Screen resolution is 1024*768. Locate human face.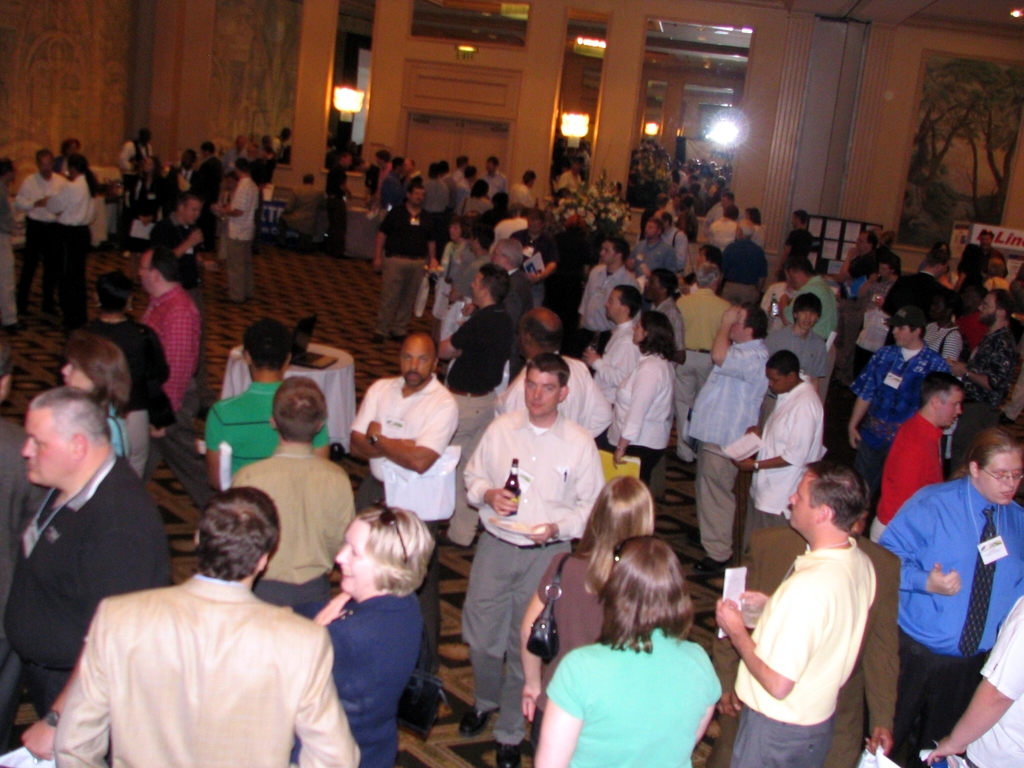
[x1=36, y1=152, x2=53, y2=178].
